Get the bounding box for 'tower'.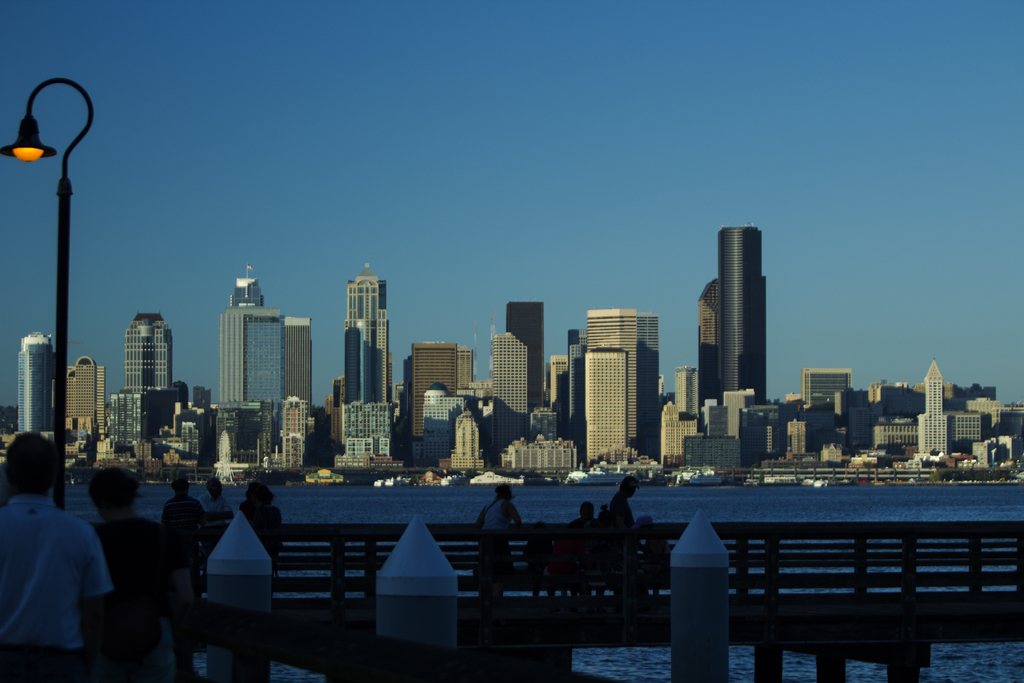
x1=21, y1=327, x2=47, y2=453.
